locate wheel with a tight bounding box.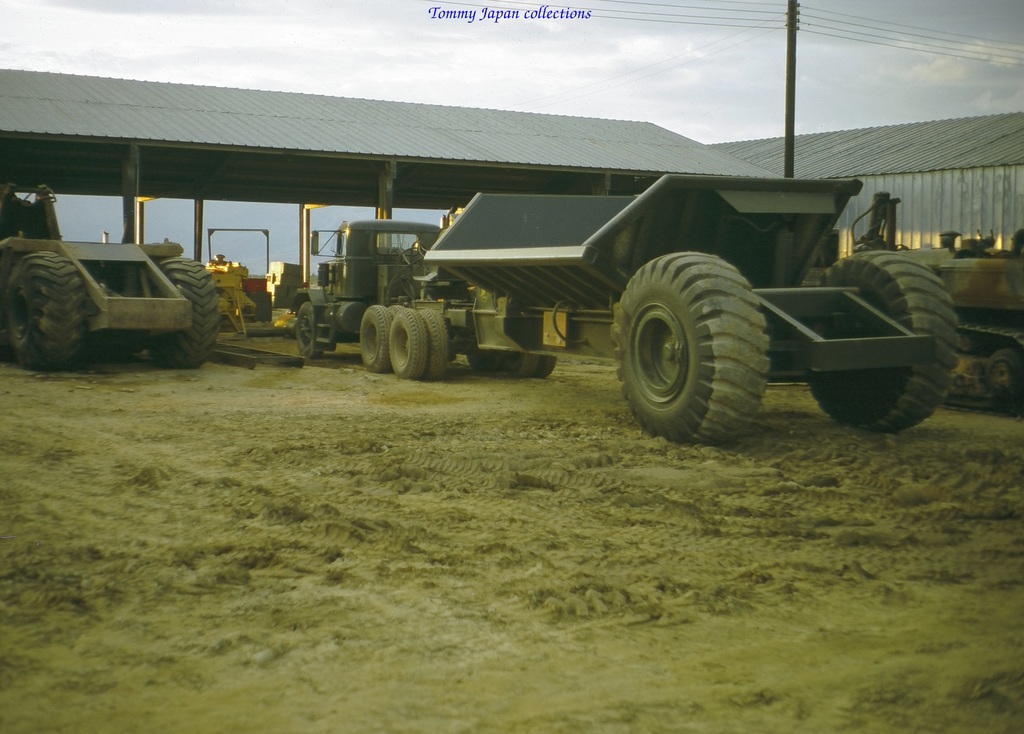
464/348/496/371.
